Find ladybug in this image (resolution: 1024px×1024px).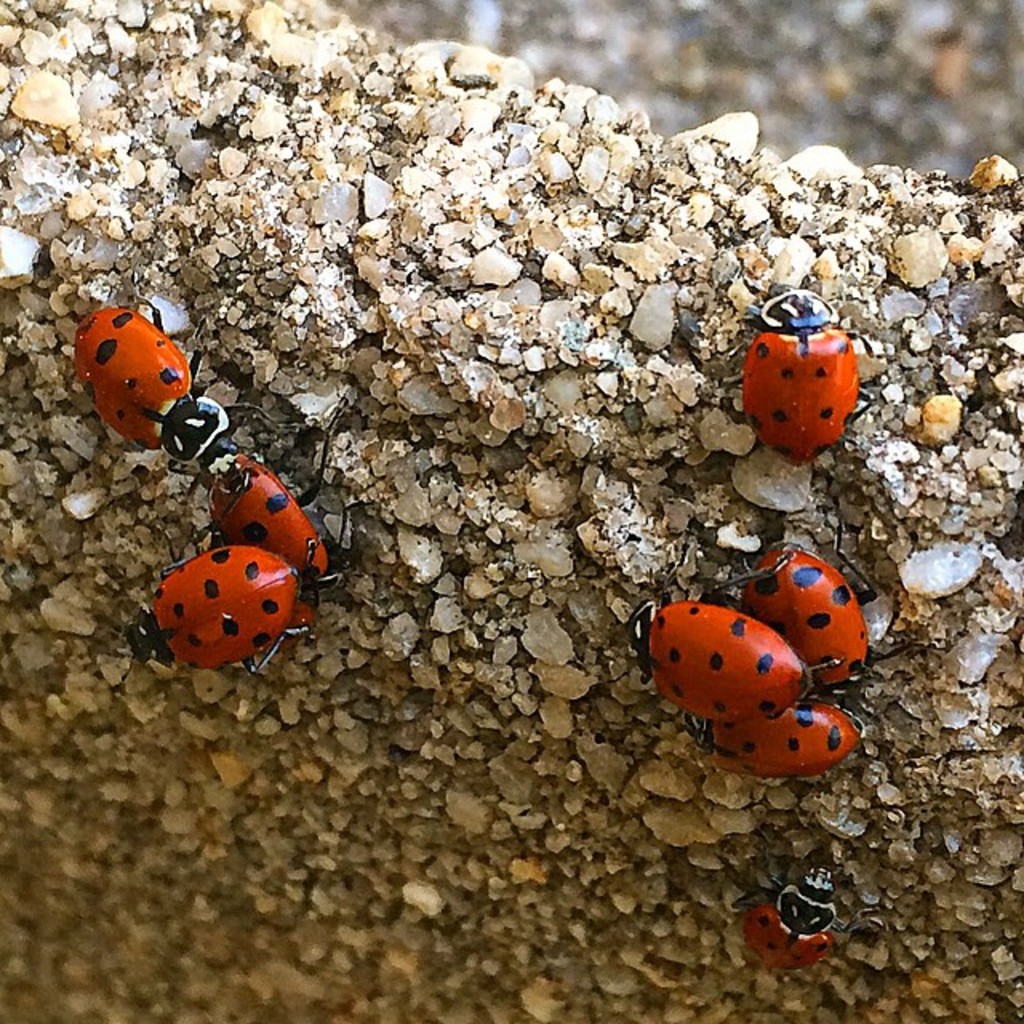
crop(741, 539, 870, 693).
